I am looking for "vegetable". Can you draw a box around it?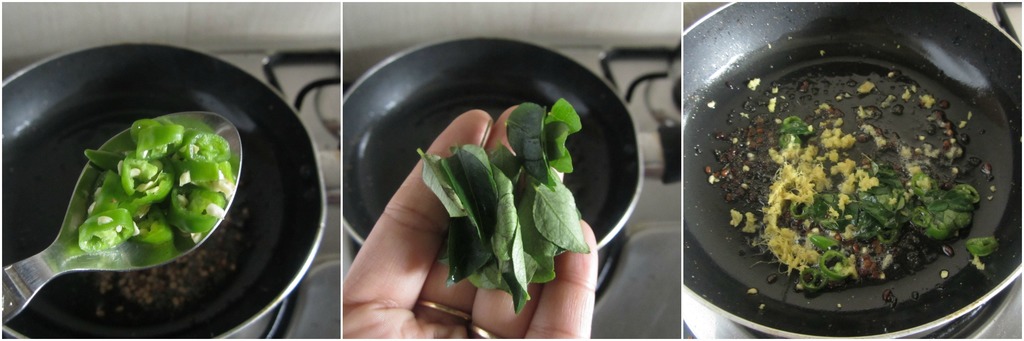
Sure, the bounding box is 25,103,232,286.
